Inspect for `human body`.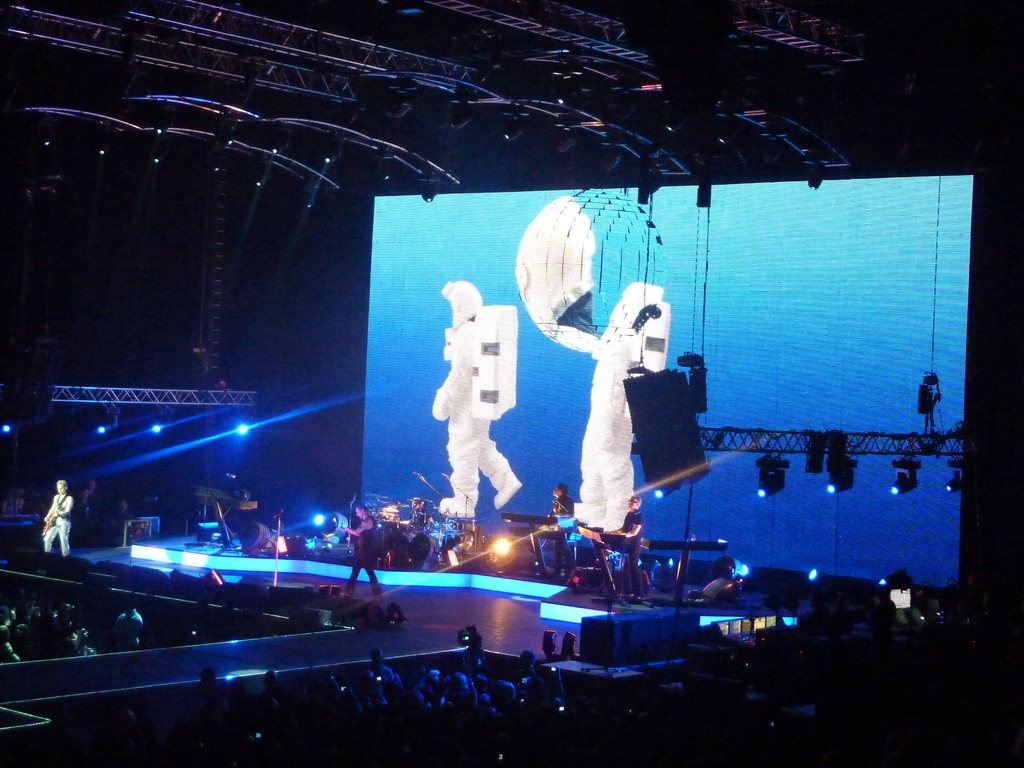
Inspection: {"left": 609, "top": 516, "right": 644, "bottom": 598}.
